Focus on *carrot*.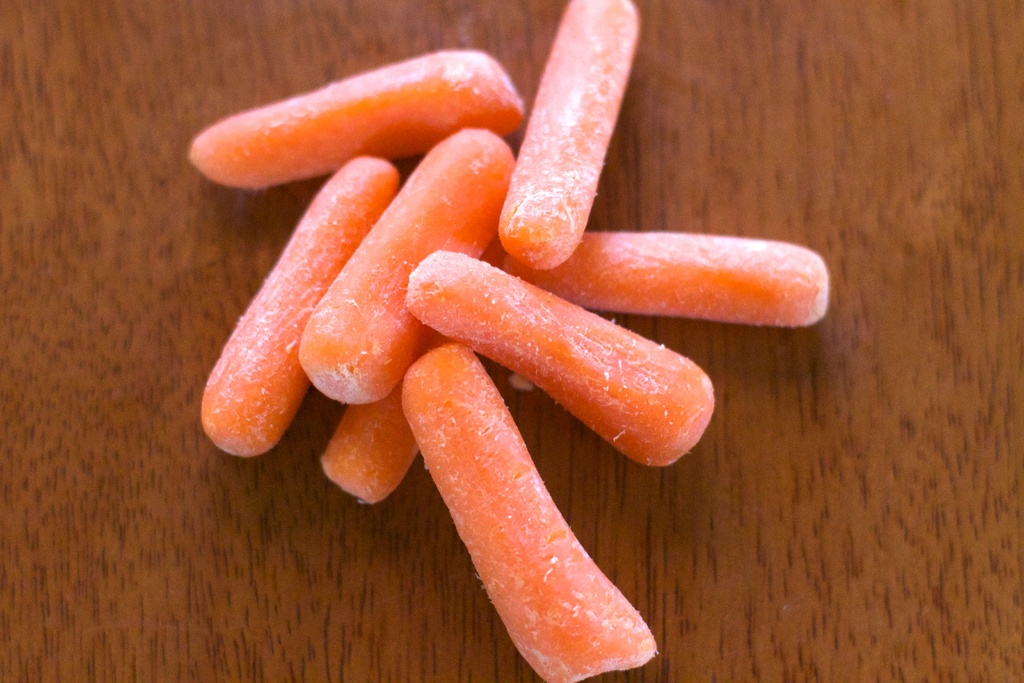
Focused at crop(196, 152, 394, 463).
